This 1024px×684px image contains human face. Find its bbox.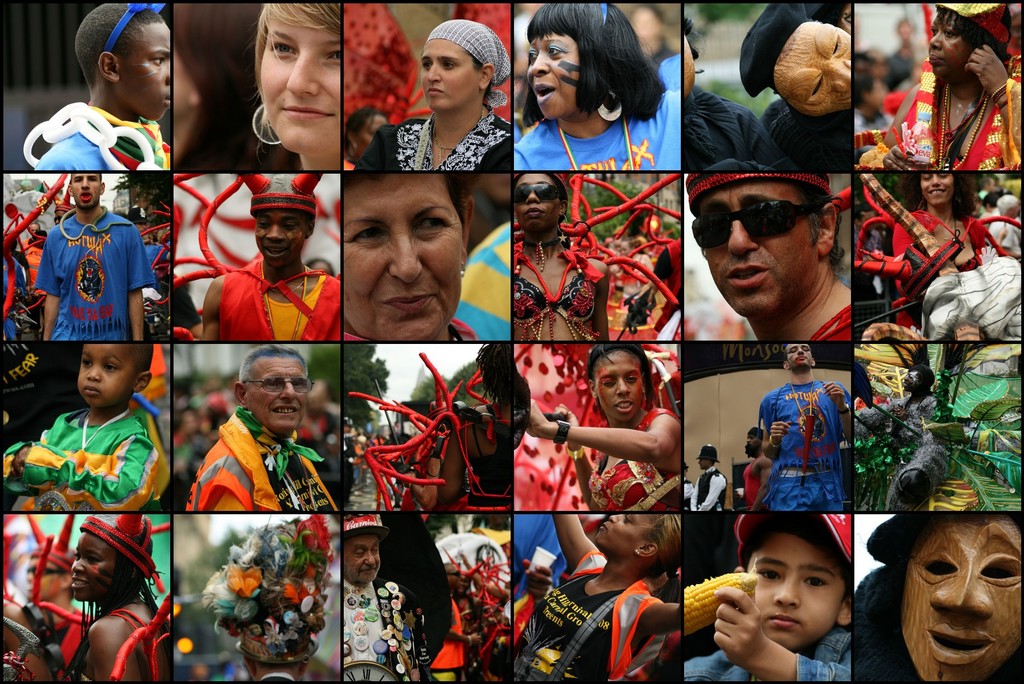
426/31/483/110.
